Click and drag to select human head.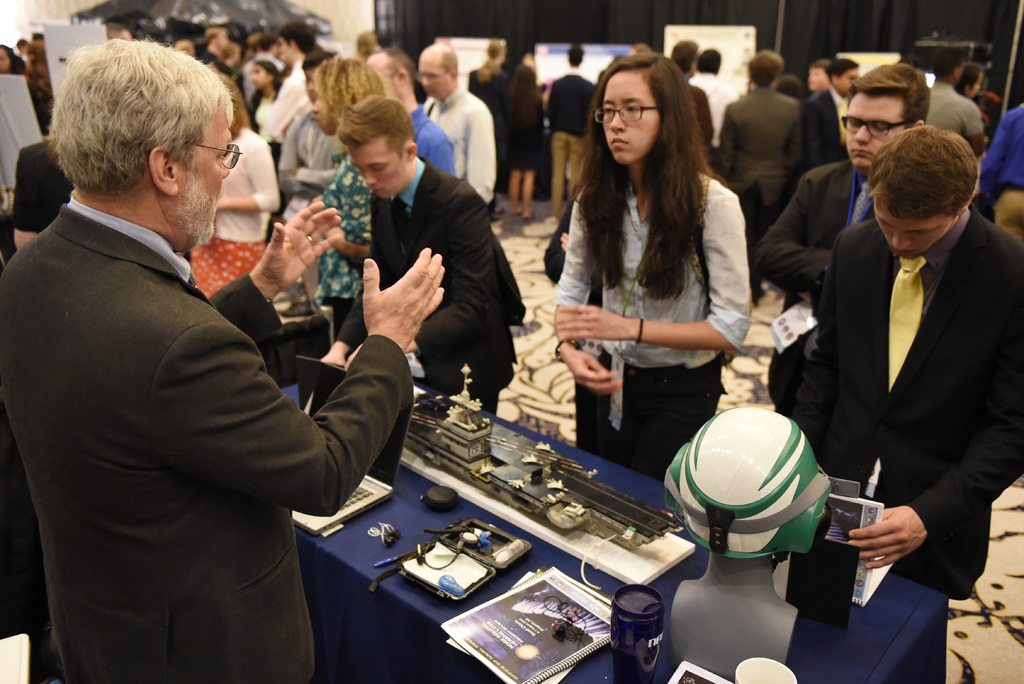
Selection: <bbox>868, 127, 981, 259</bbox>.
